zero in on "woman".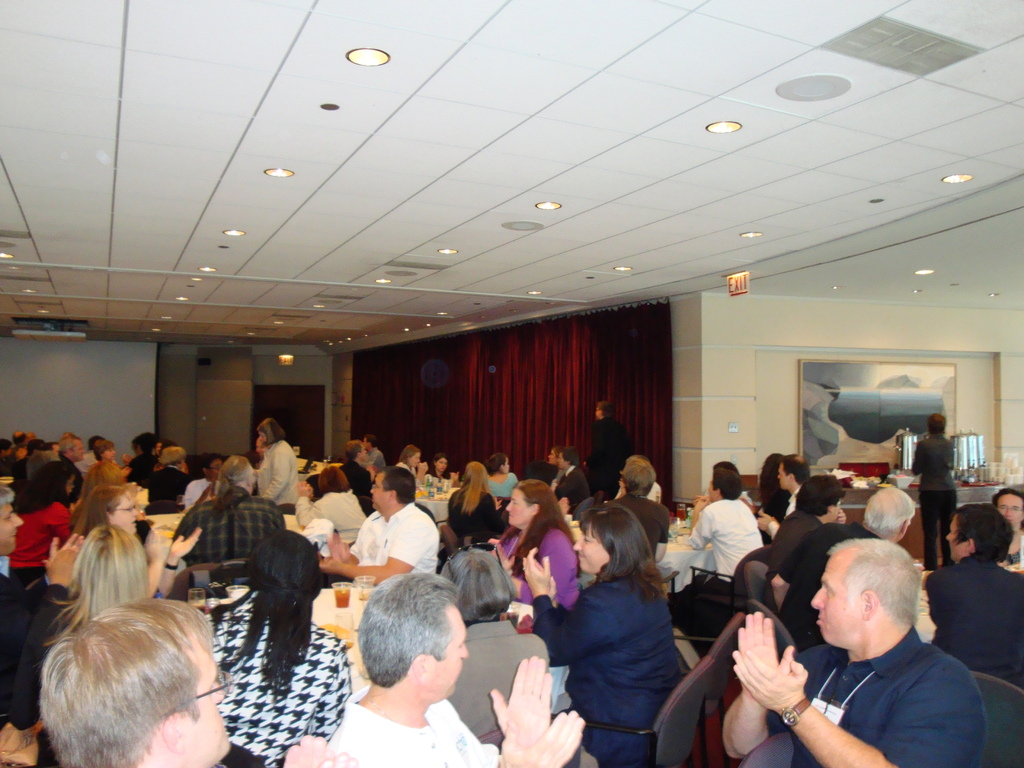
Zeroed in: 82/442/125/497.
